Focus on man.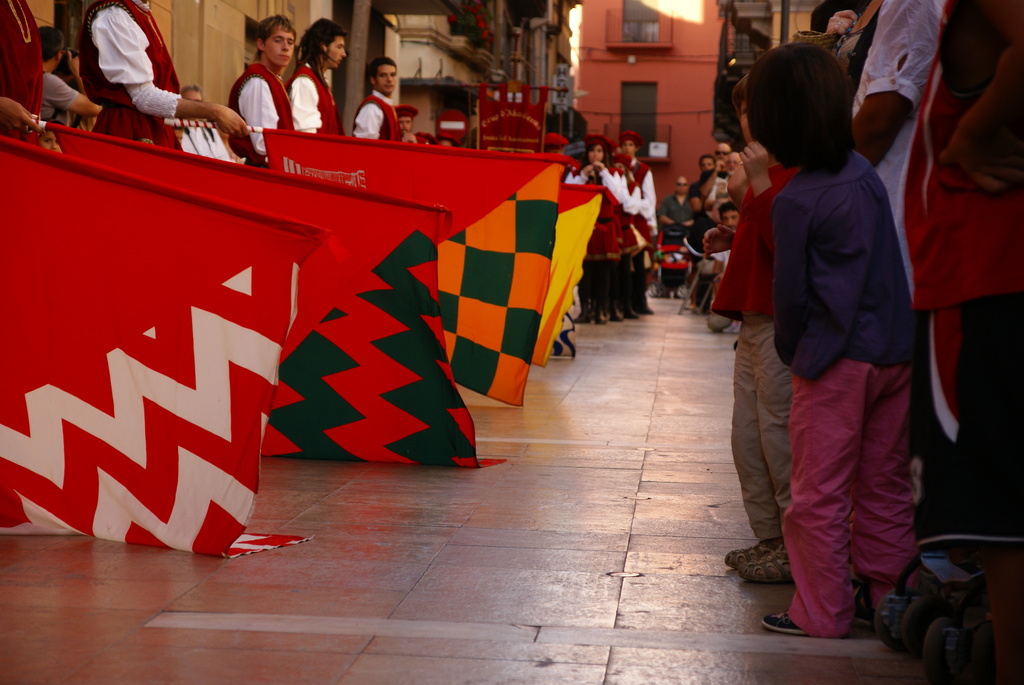
Focused at x1=688 y1=155 x2=712 y2=307.
